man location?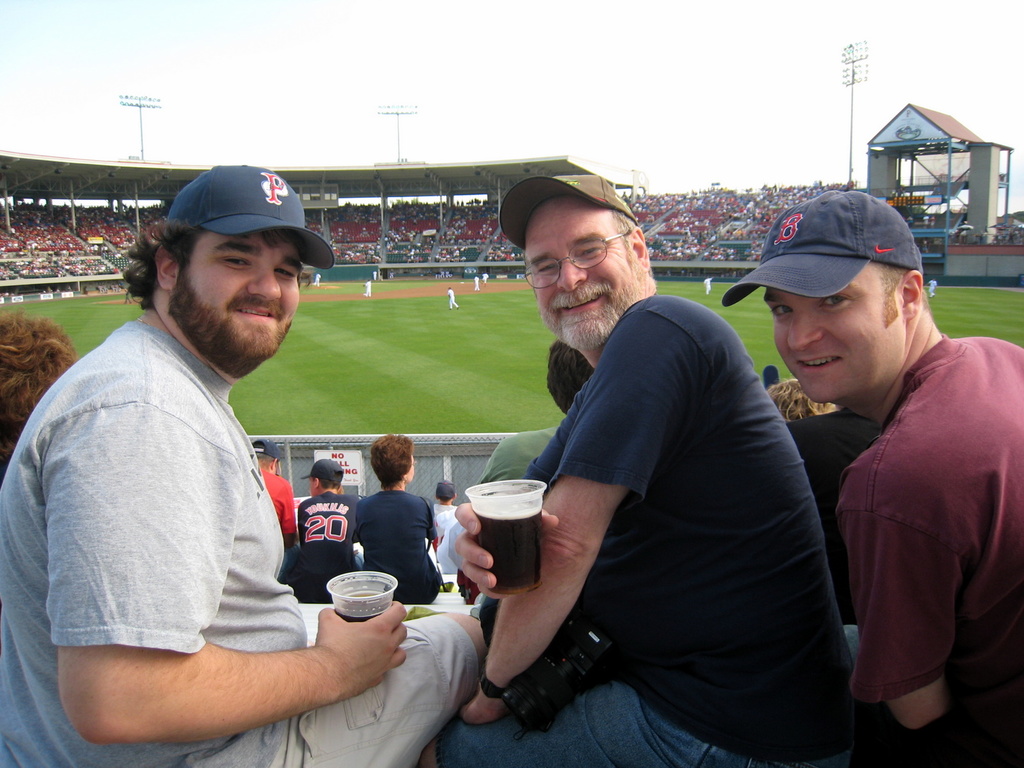
Rect(244, 439, 297, 577)
